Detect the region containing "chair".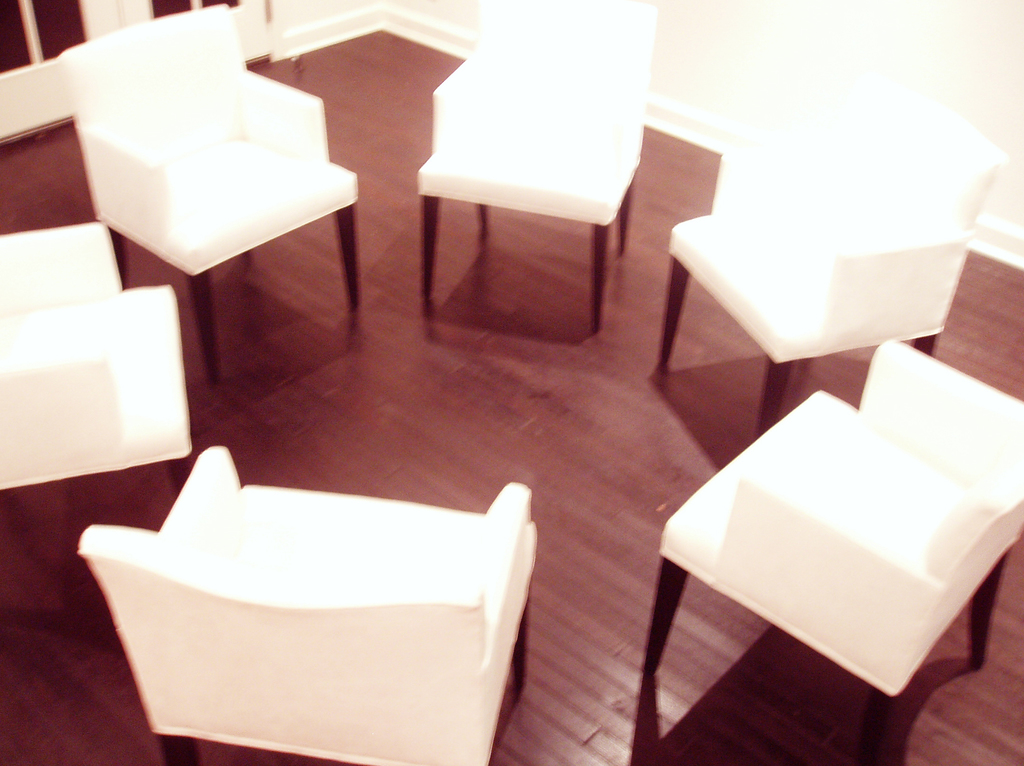
(636, 79, 1011, 441).
